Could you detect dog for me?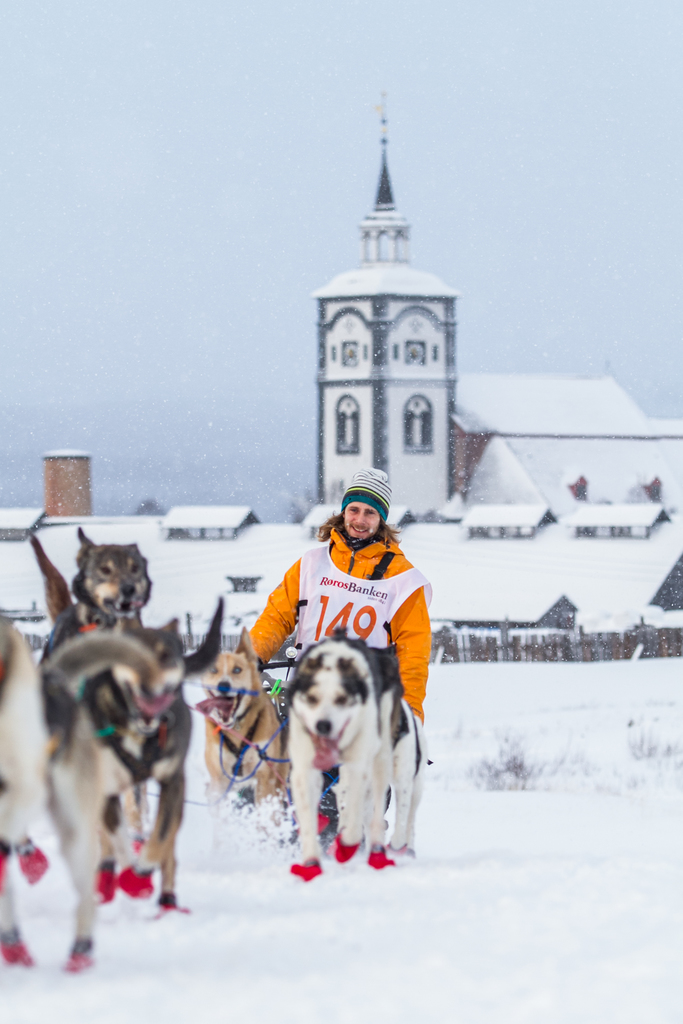
Detection result: (197,626,290,843).
